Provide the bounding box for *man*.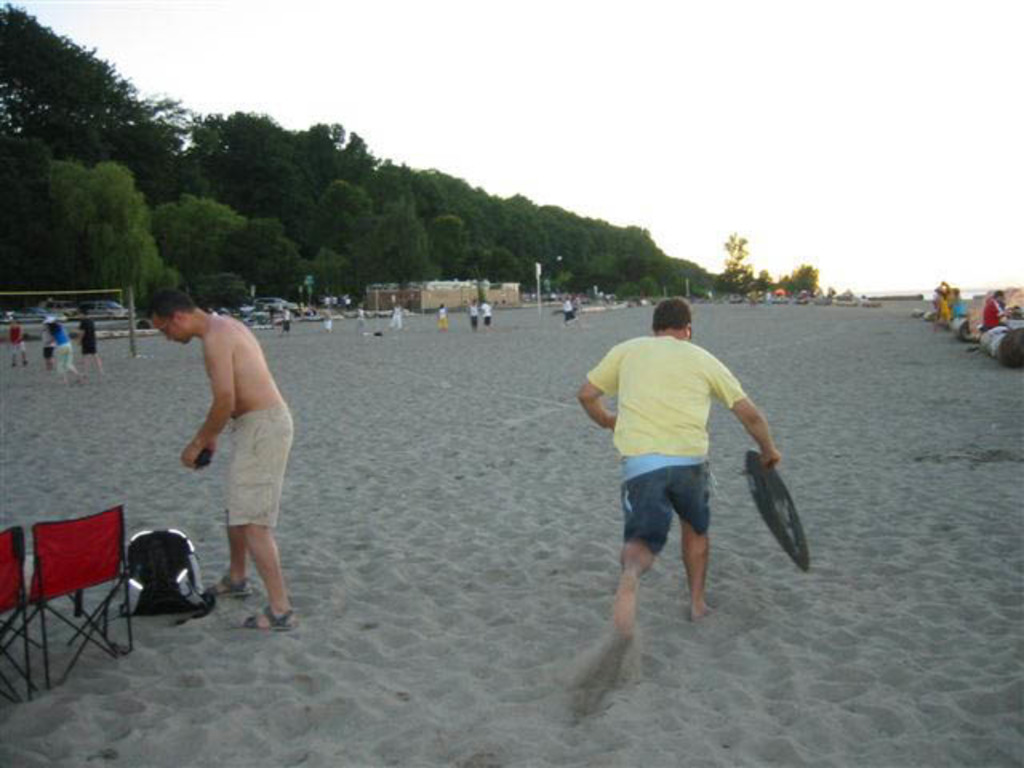
579, 296, 779, 627.
